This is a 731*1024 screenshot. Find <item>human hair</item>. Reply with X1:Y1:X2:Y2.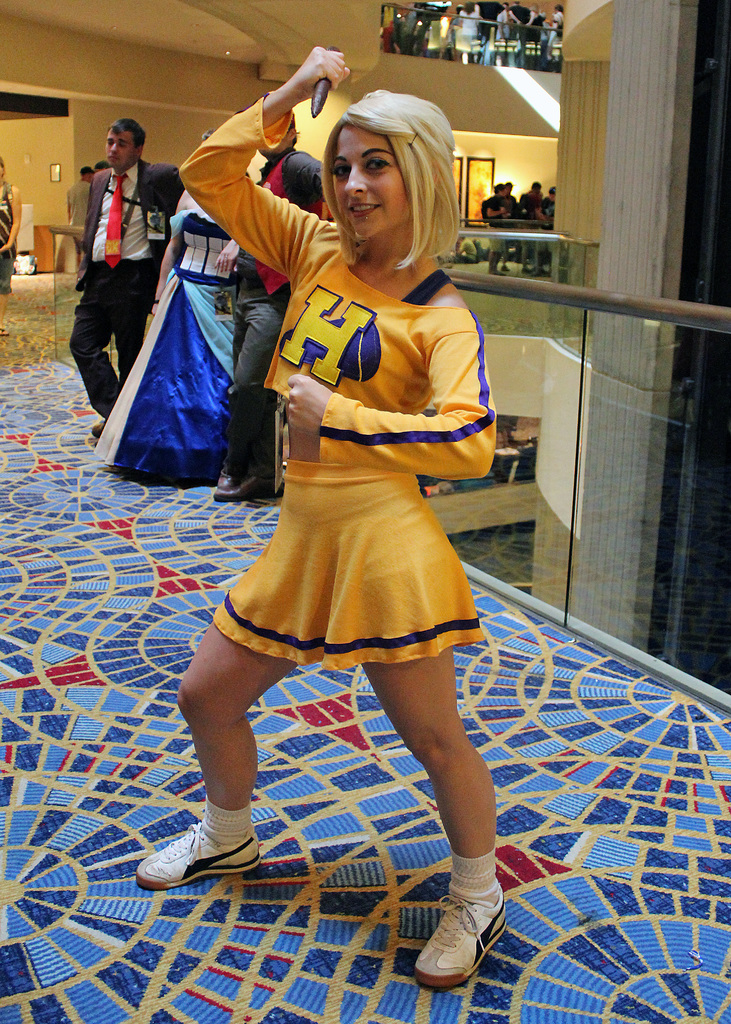
0:154:4:175.
